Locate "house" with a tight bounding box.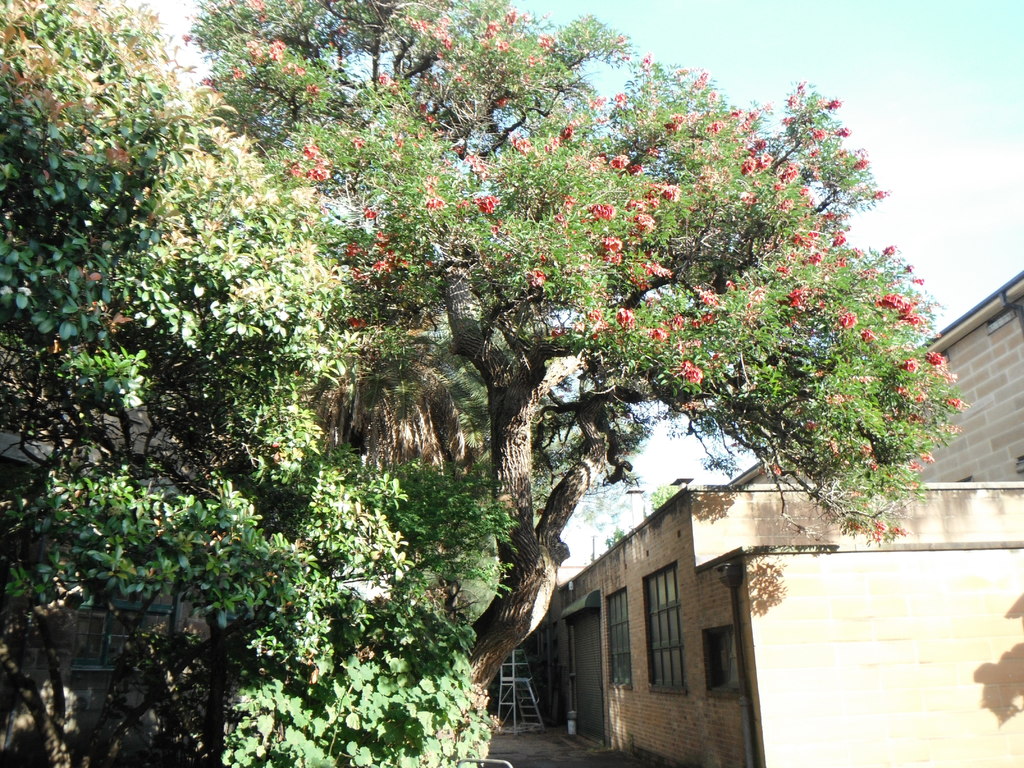
543:487:1023:767.
